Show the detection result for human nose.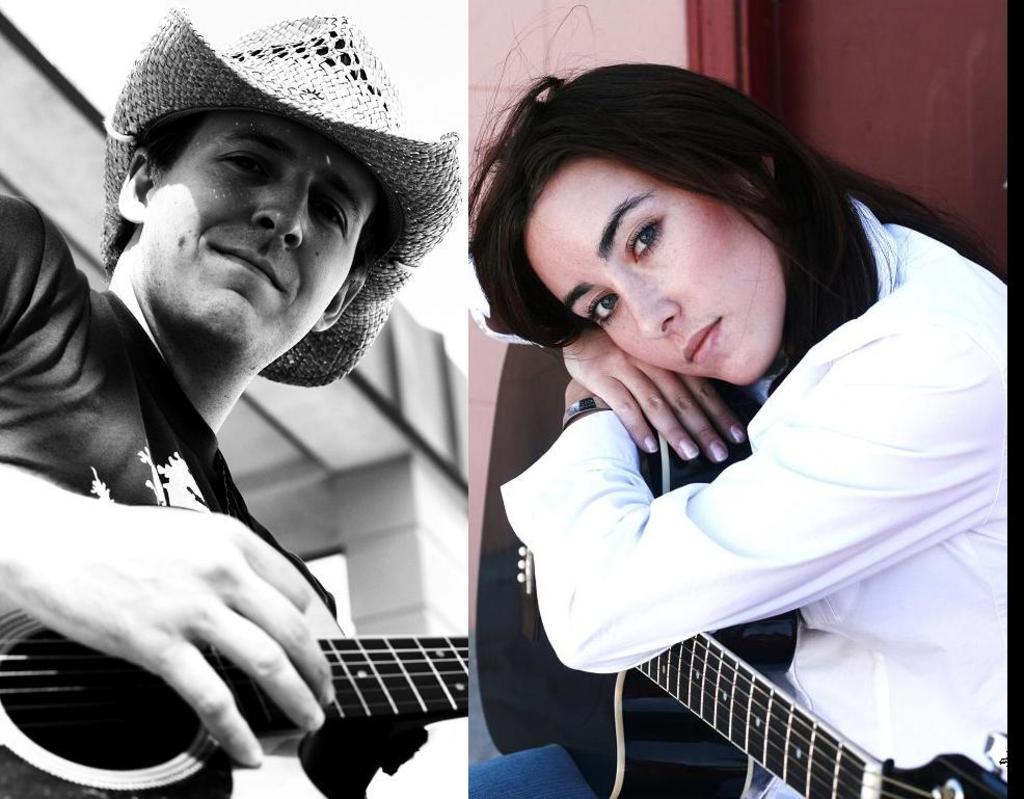
(250,171,304,252).
